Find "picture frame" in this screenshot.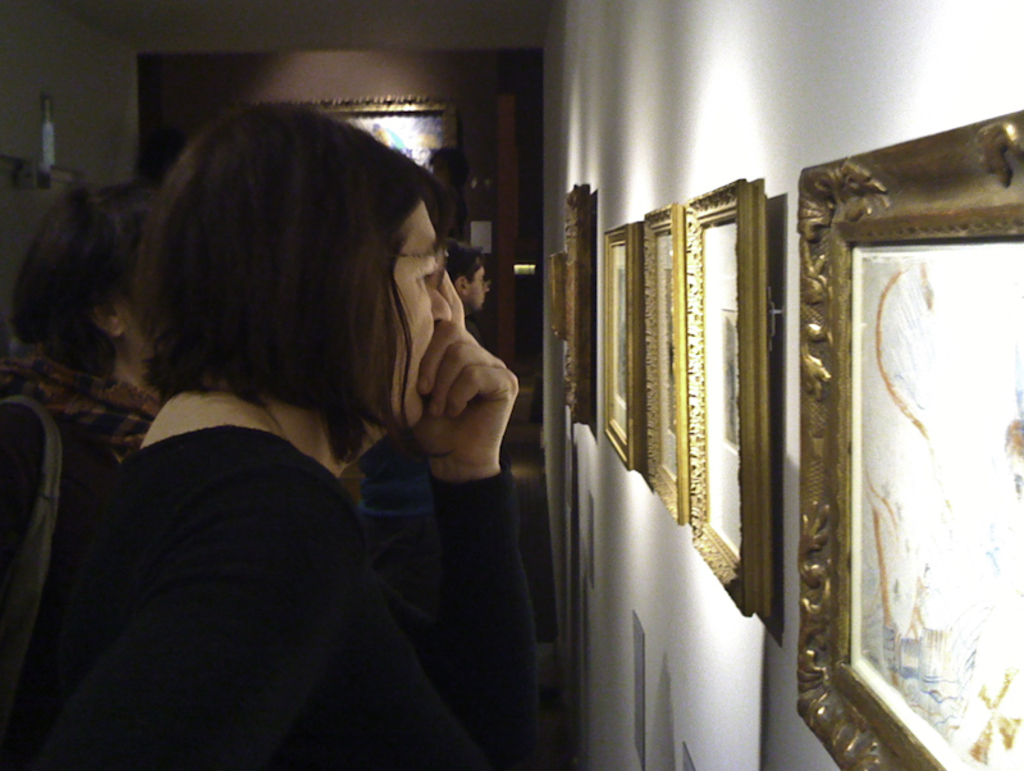
The bounding box for "picture frame" is (548,256,554,329).
